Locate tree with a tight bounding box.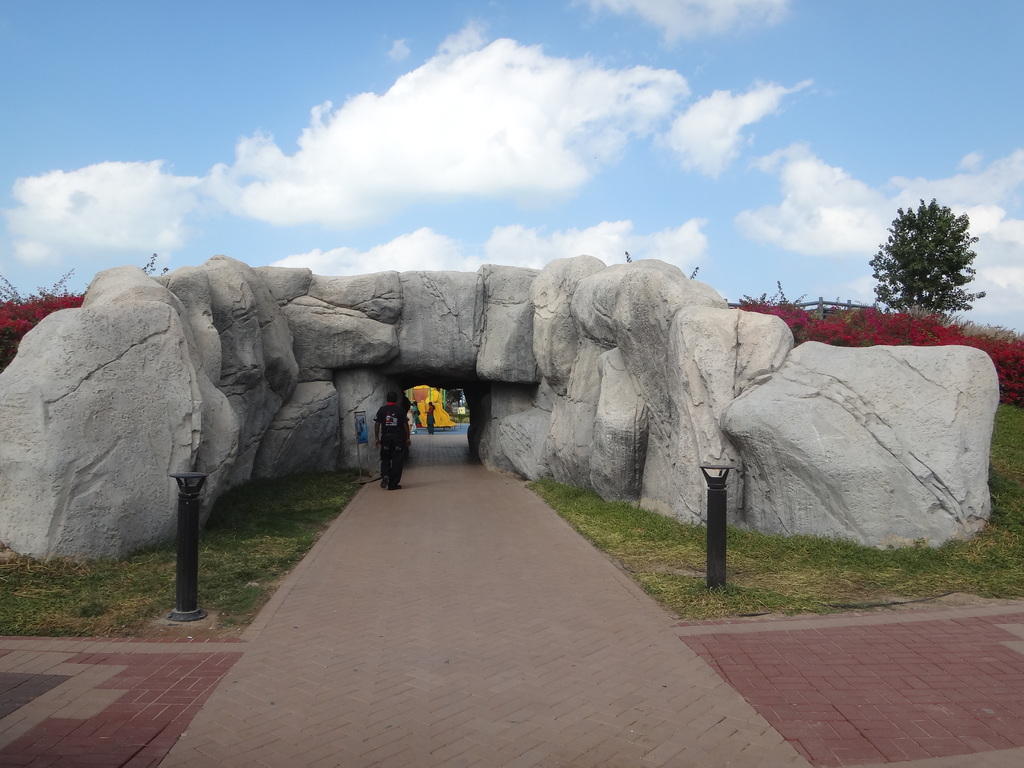
bbox=[872, 181, 988, 332].
